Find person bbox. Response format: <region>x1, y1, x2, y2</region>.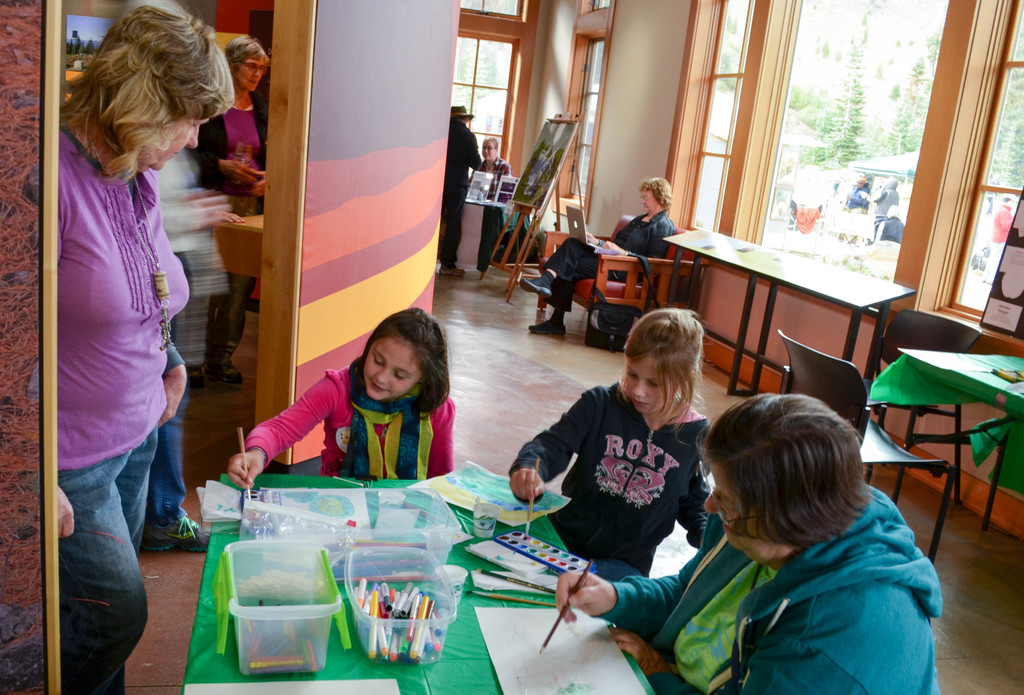
<region>526, 281, 706, 644</region>.
